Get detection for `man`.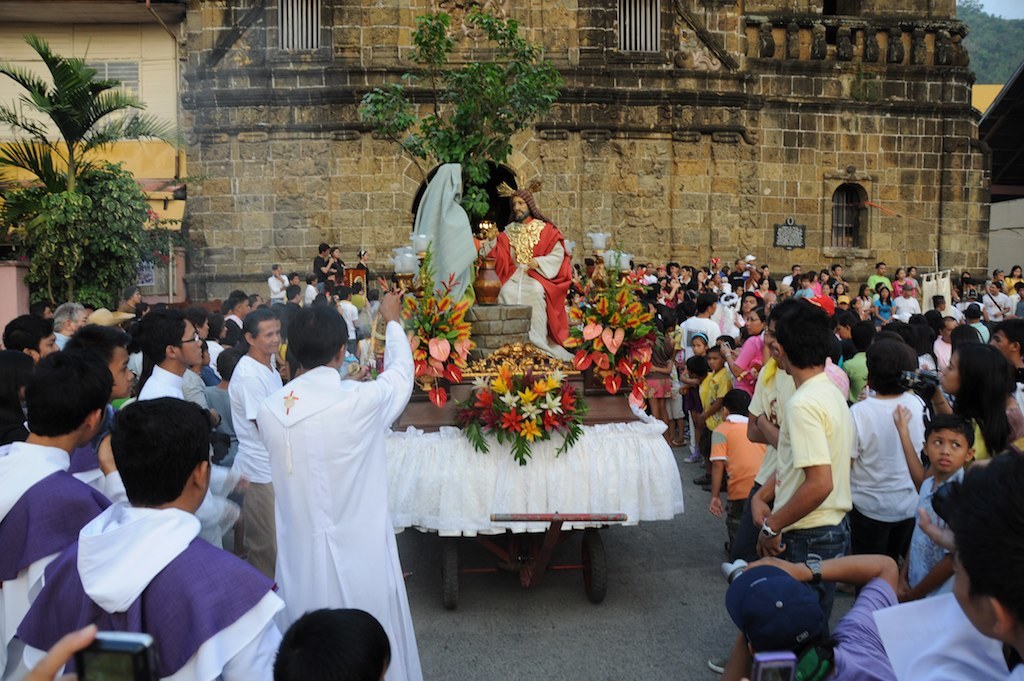
Detection: bbox(710, 302, 860, 680).
